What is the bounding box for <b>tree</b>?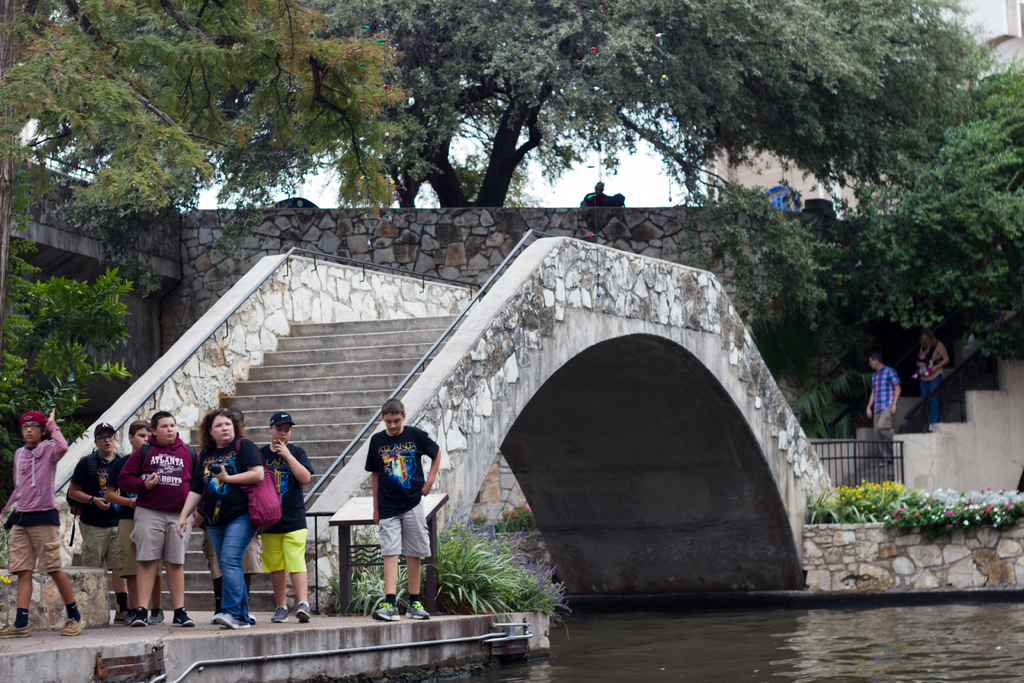
0/0/411/295.
